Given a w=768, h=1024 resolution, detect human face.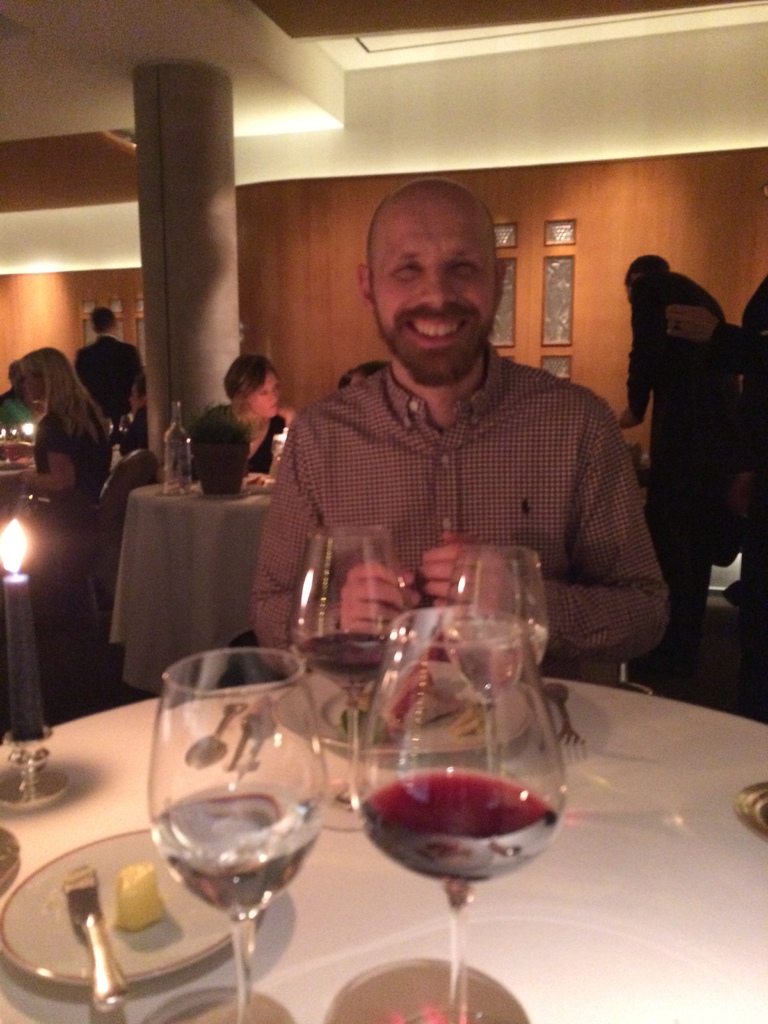
[366, 181, 499, 386].
